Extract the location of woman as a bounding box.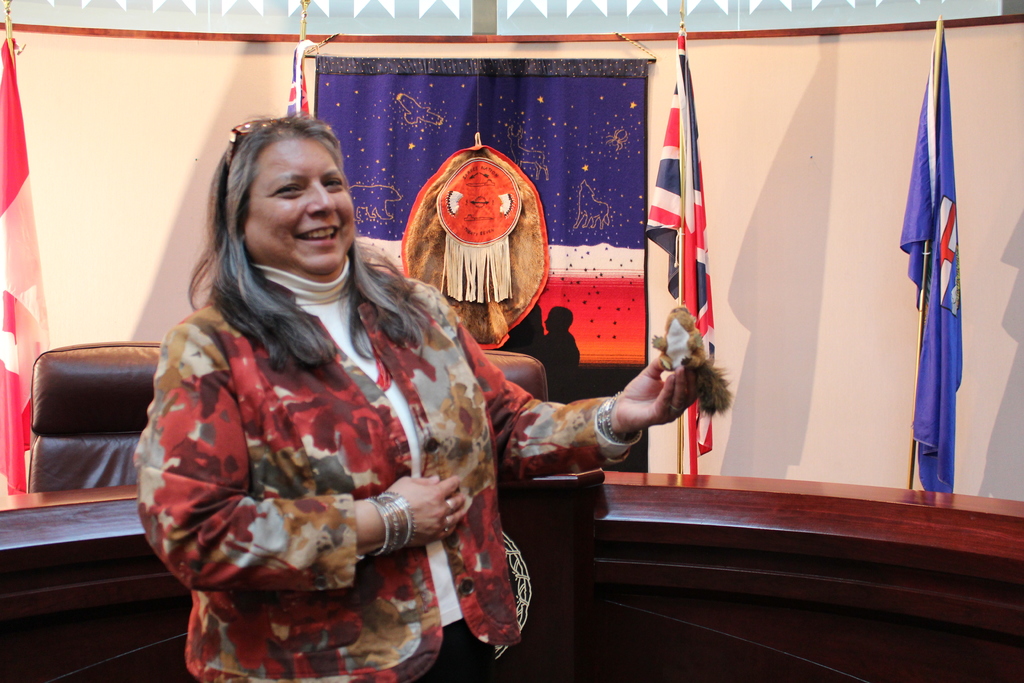
select_region(143, 100, 712, 680).
